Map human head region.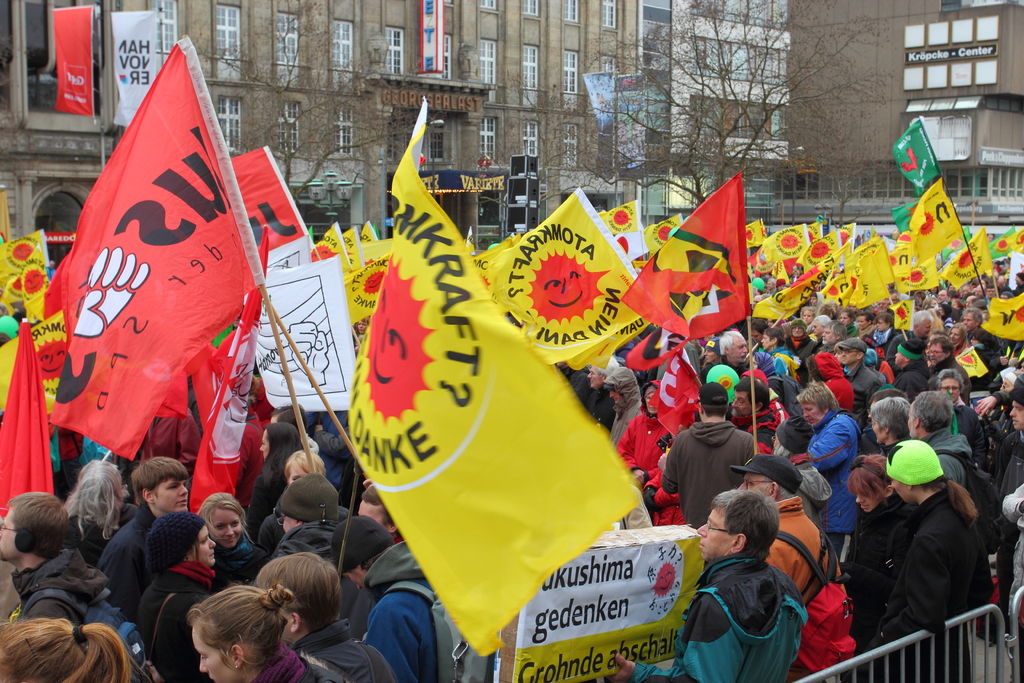
Mapped to x1=885, y1=440, x2=943, y2=502.
